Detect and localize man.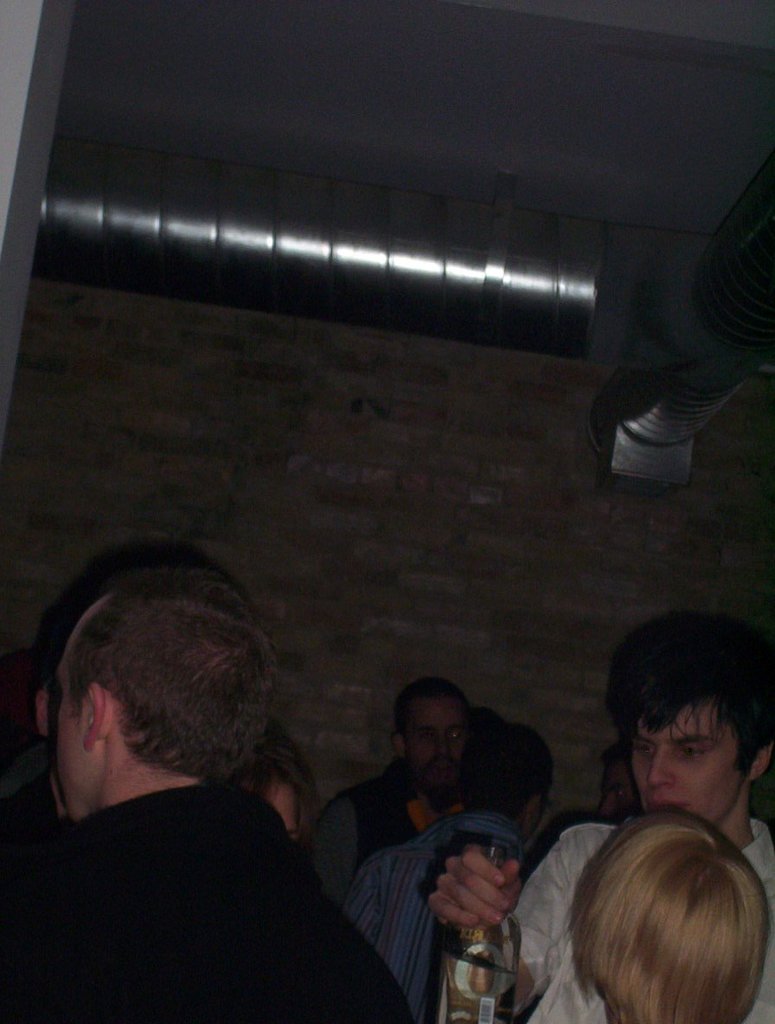
Localized at region(431, 610, 774, 1023).
